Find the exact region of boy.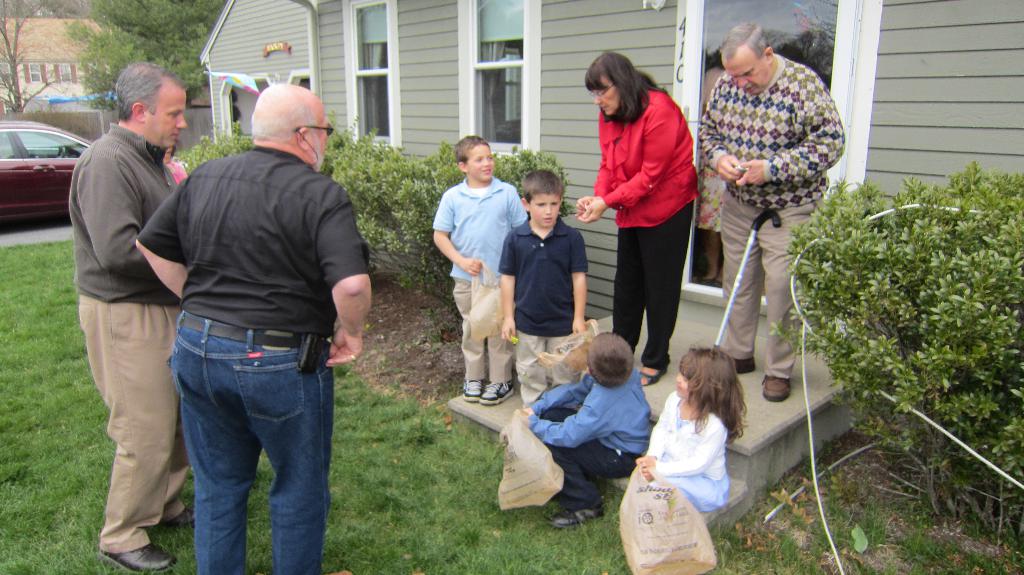
Exact region: (x1=431, y1=130, x2=525, y2=407).
